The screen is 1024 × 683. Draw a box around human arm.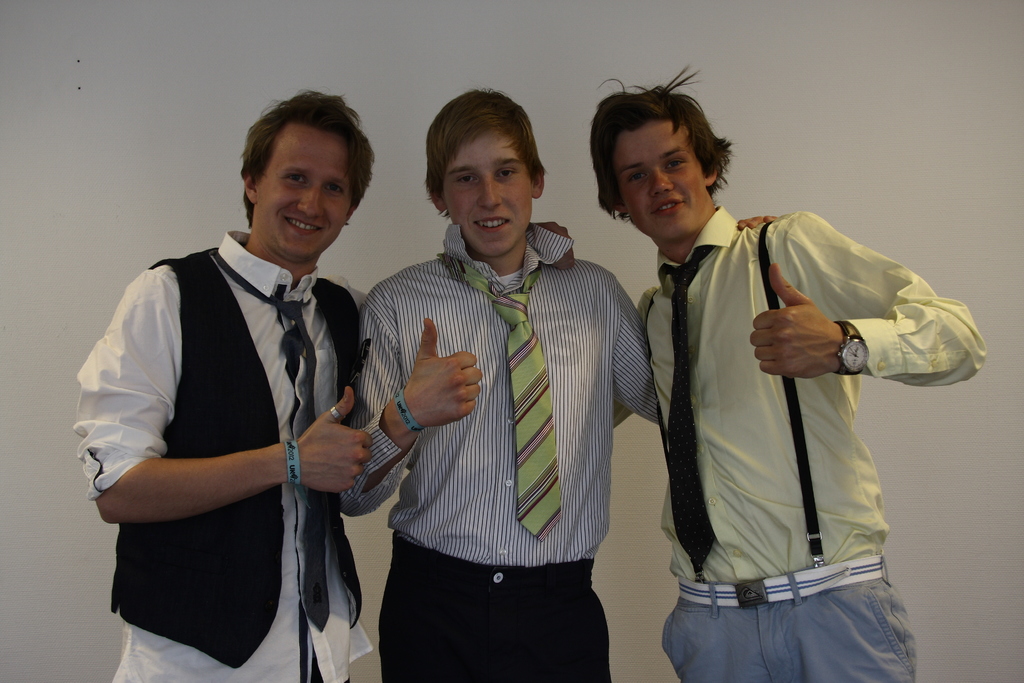
617:274:668:431.
